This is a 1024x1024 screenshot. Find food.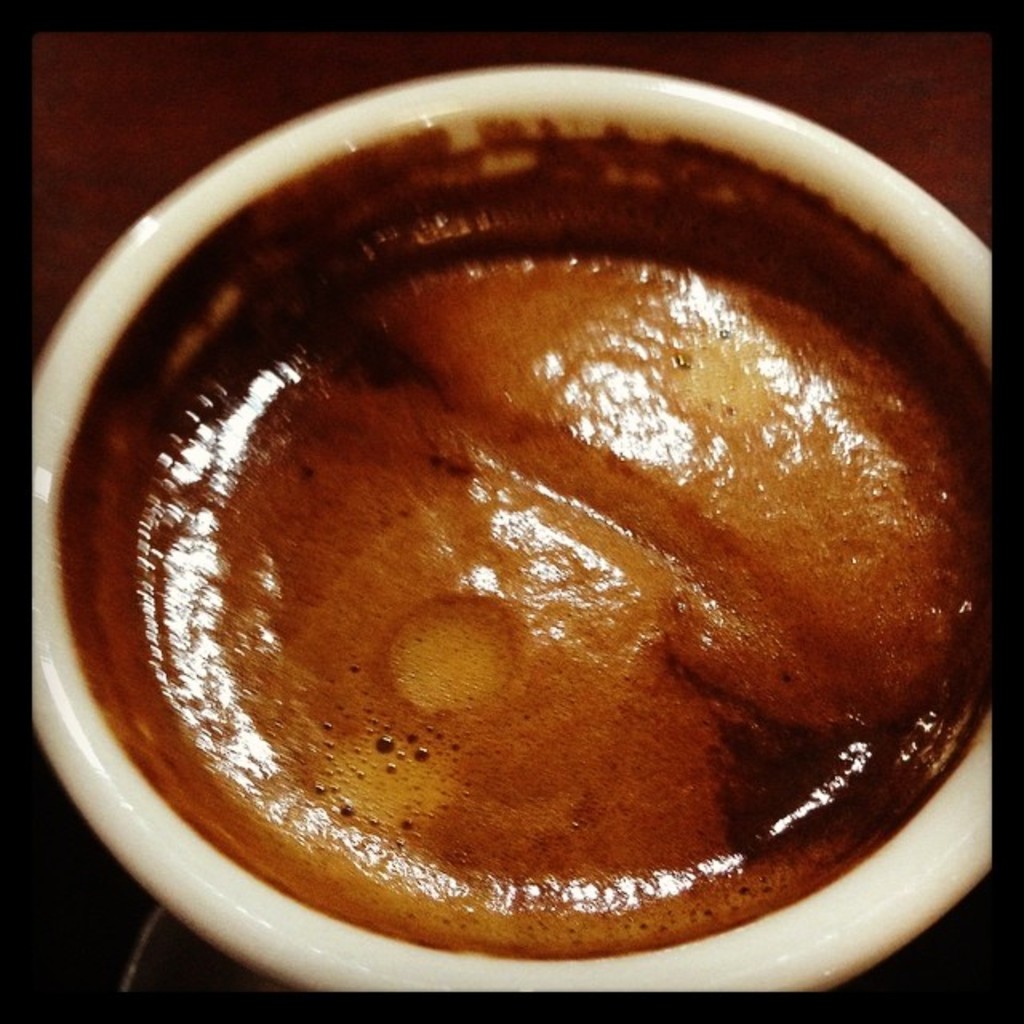
Bounding box: <region>154, 216, 952, 920</region>.
